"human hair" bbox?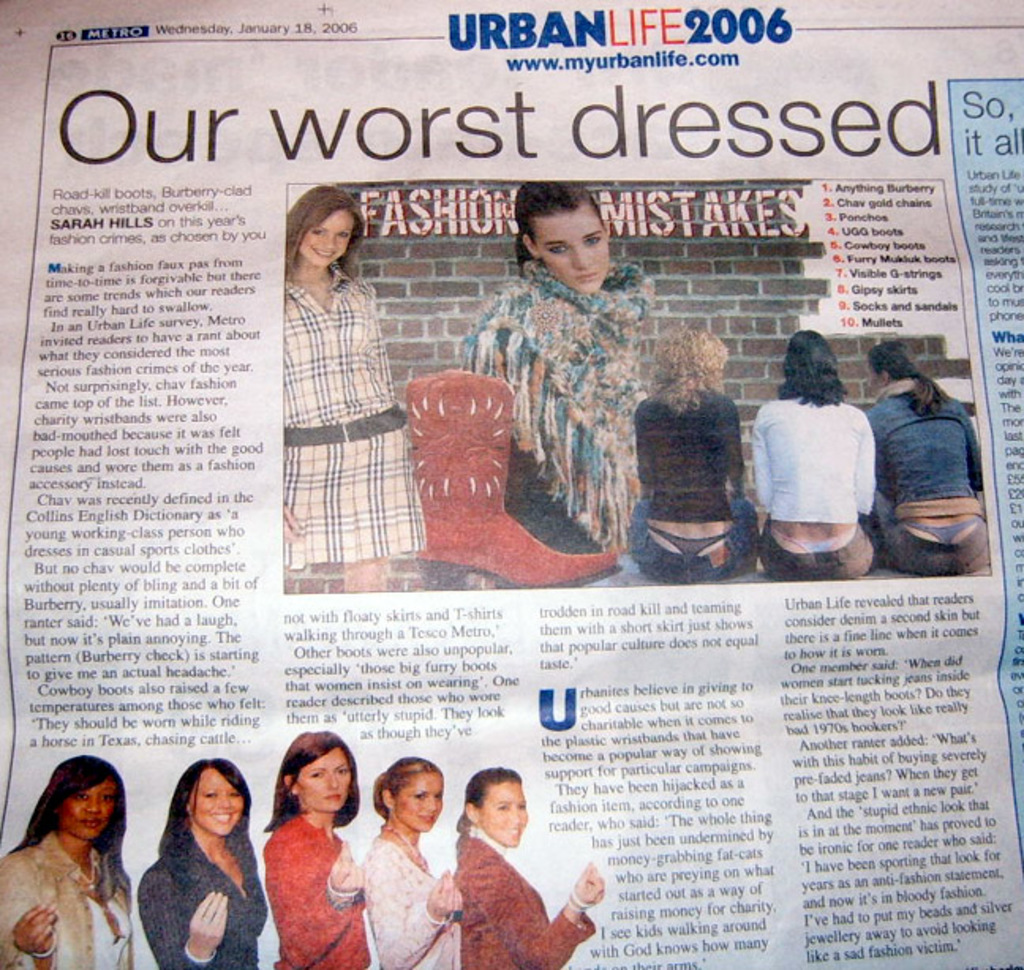
bbox(776, 324, 845, 412)
